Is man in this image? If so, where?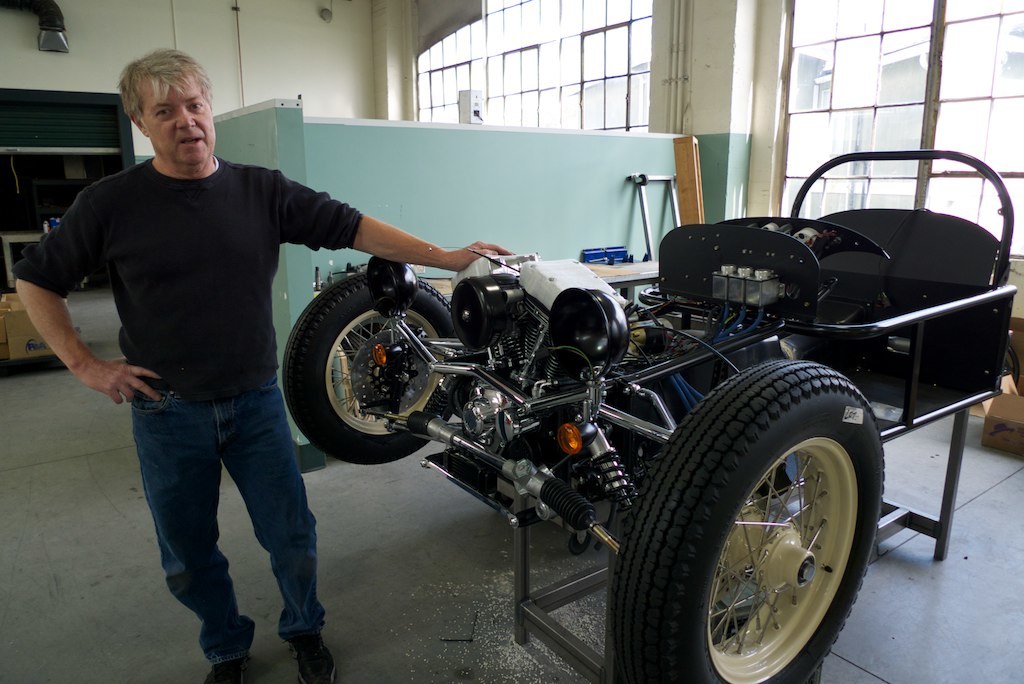
Yes, at bbox=(45, 77, 419, 619).
